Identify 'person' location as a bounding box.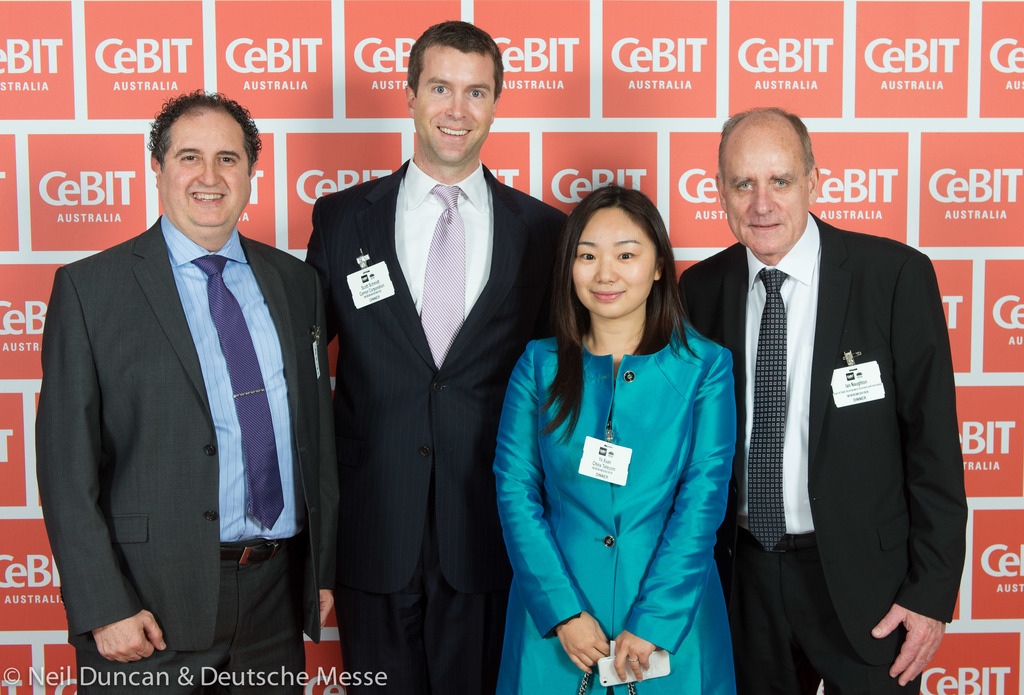
<box>676,107,986,694</box>.
